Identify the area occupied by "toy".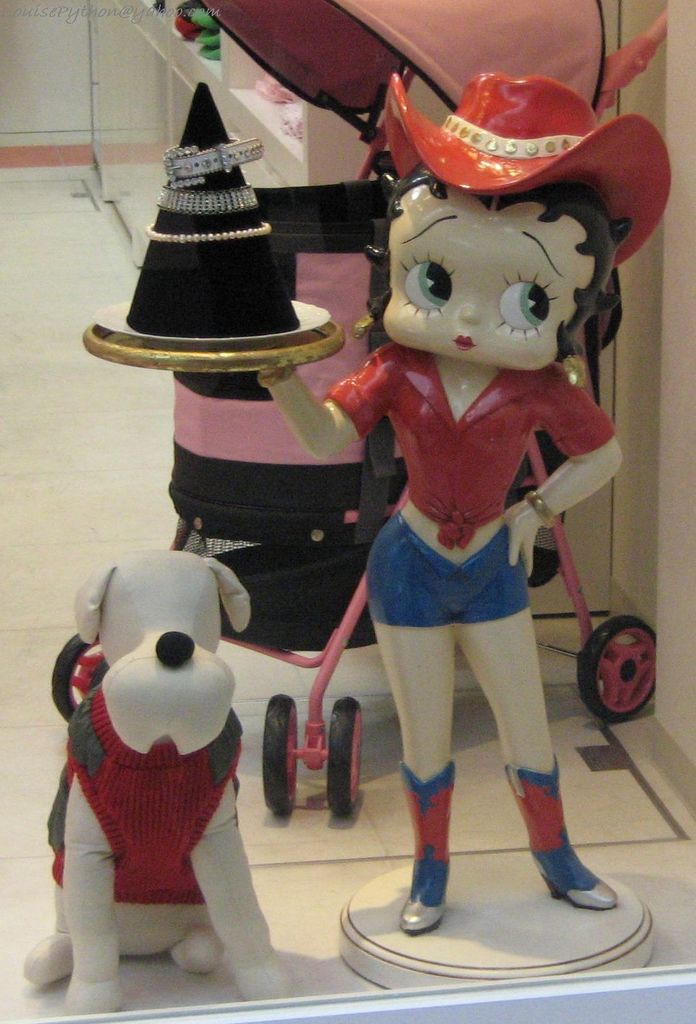
Area: <bbox>285, 61, 657, 937</bbox>.
